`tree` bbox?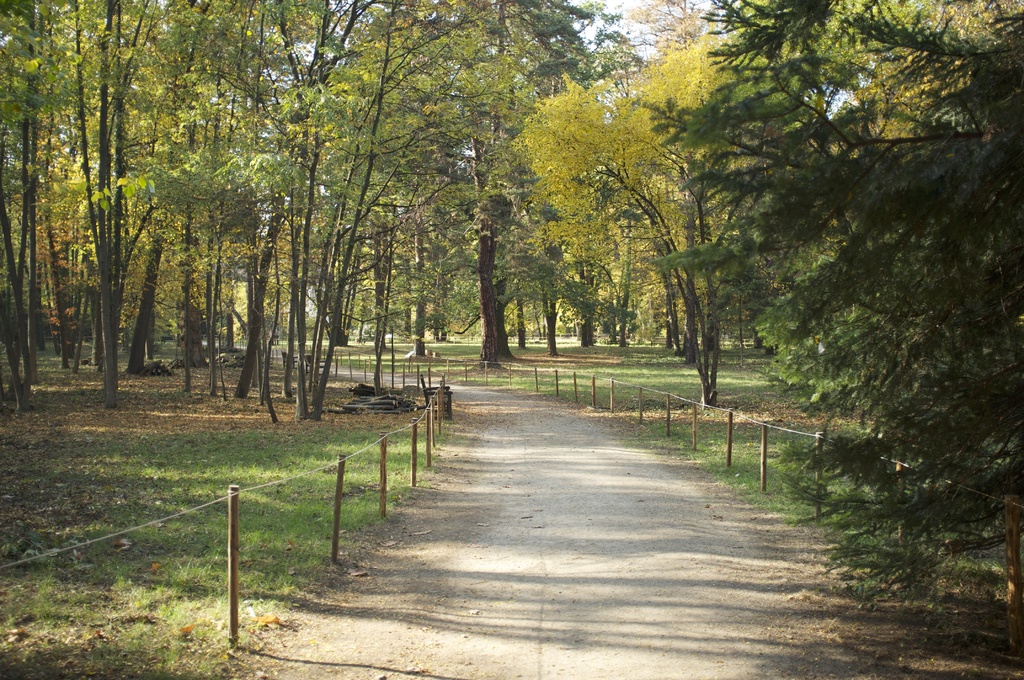
649/0/794/369
